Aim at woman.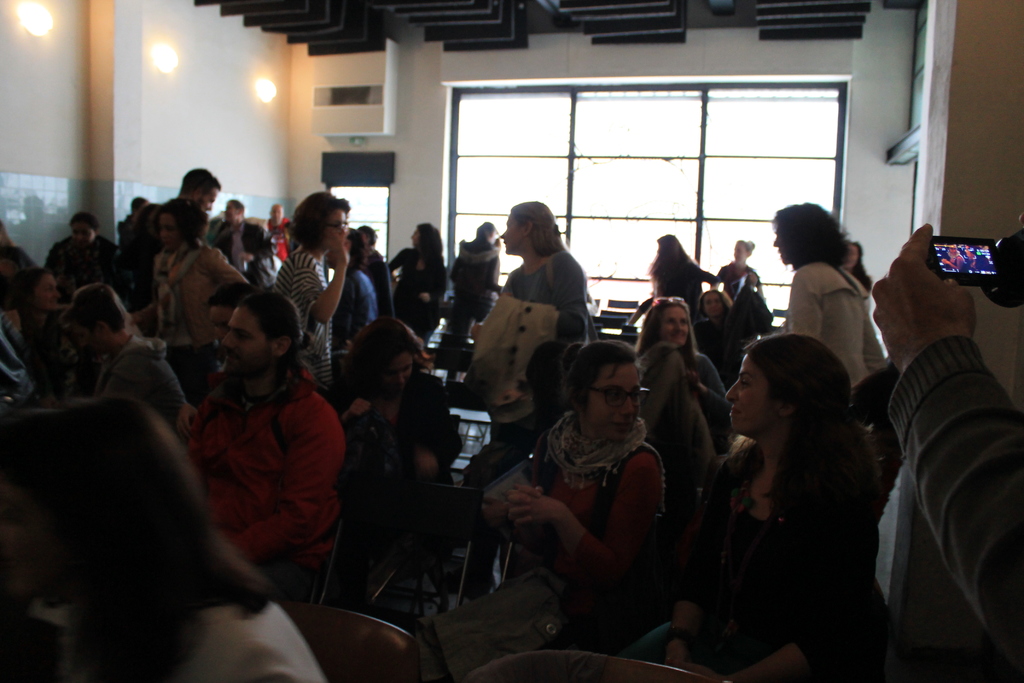
Aimed at (712, 236, 756, 299).
